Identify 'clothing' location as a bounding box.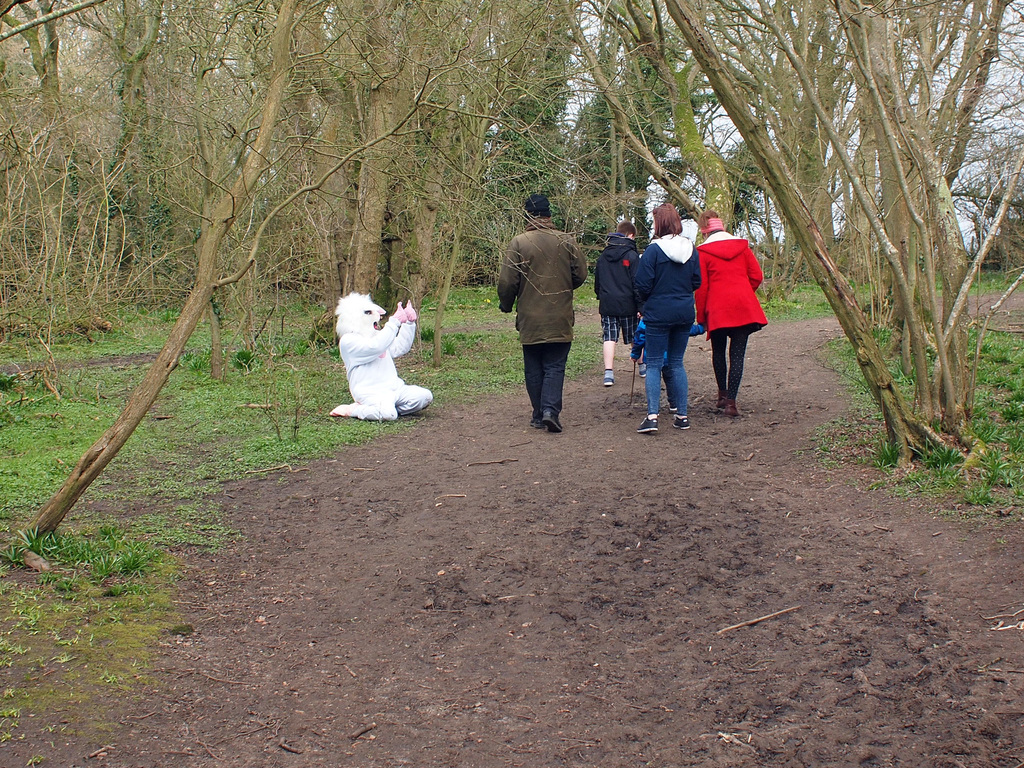
588, 236, 645, 343.
